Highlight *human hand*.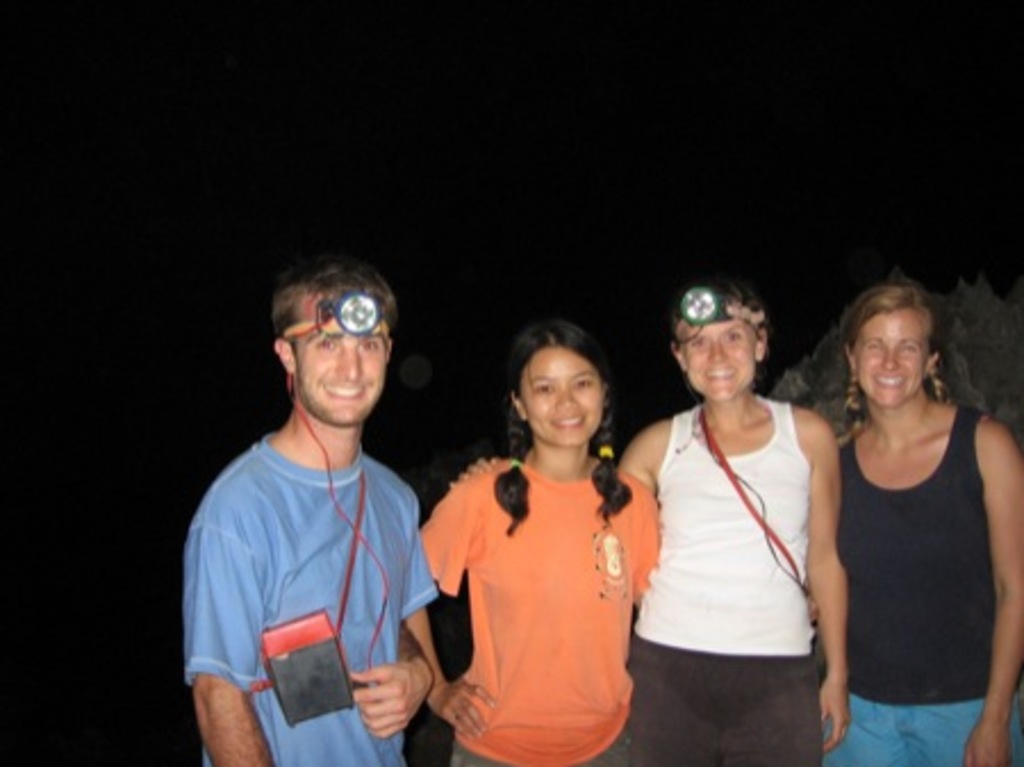
Highlighted region: box(817, 676, 853, 756).
